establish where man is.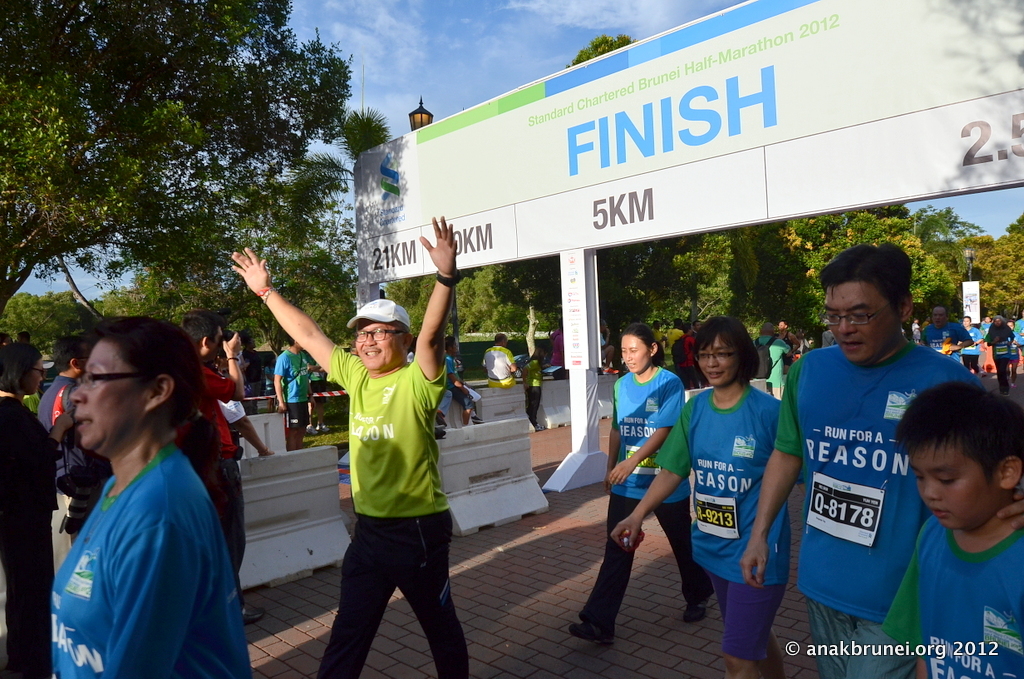
Established at Rect(673, 321, 693, 390).
